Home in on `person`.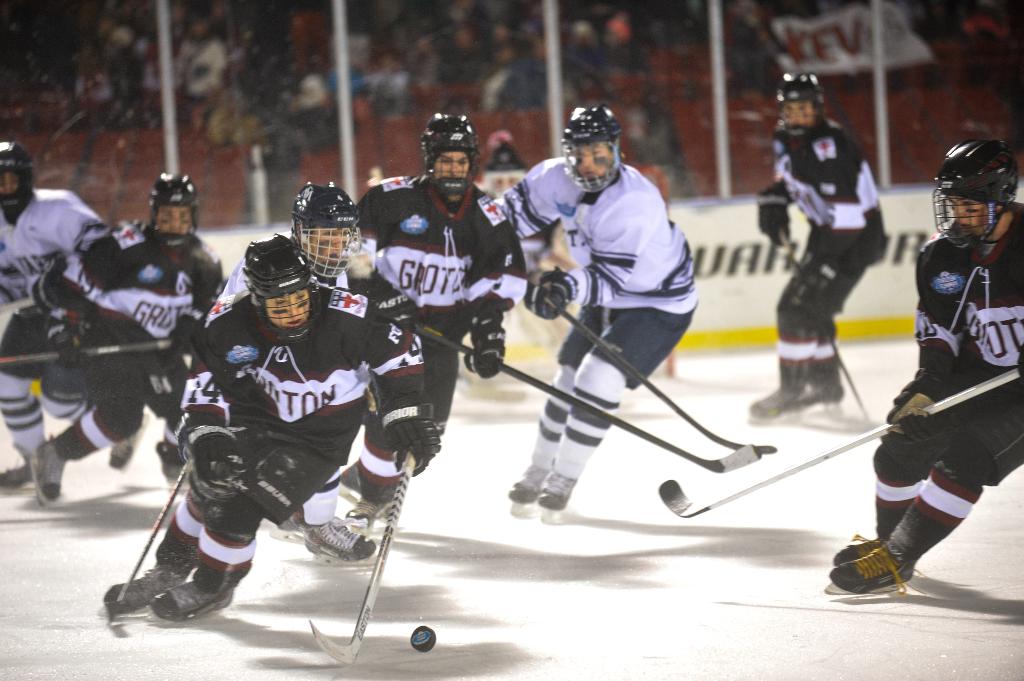
Homed in at (755, 70, 887, 421).
